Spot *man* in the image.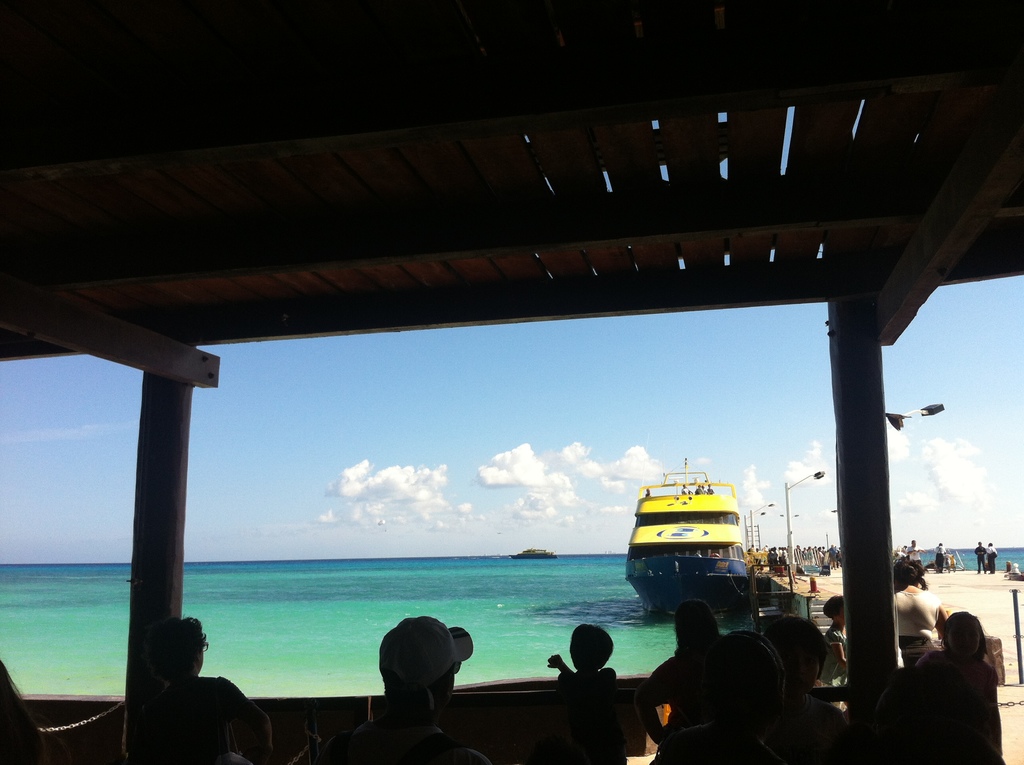
*man* found at bbox=(988, 540, 996, 573).
